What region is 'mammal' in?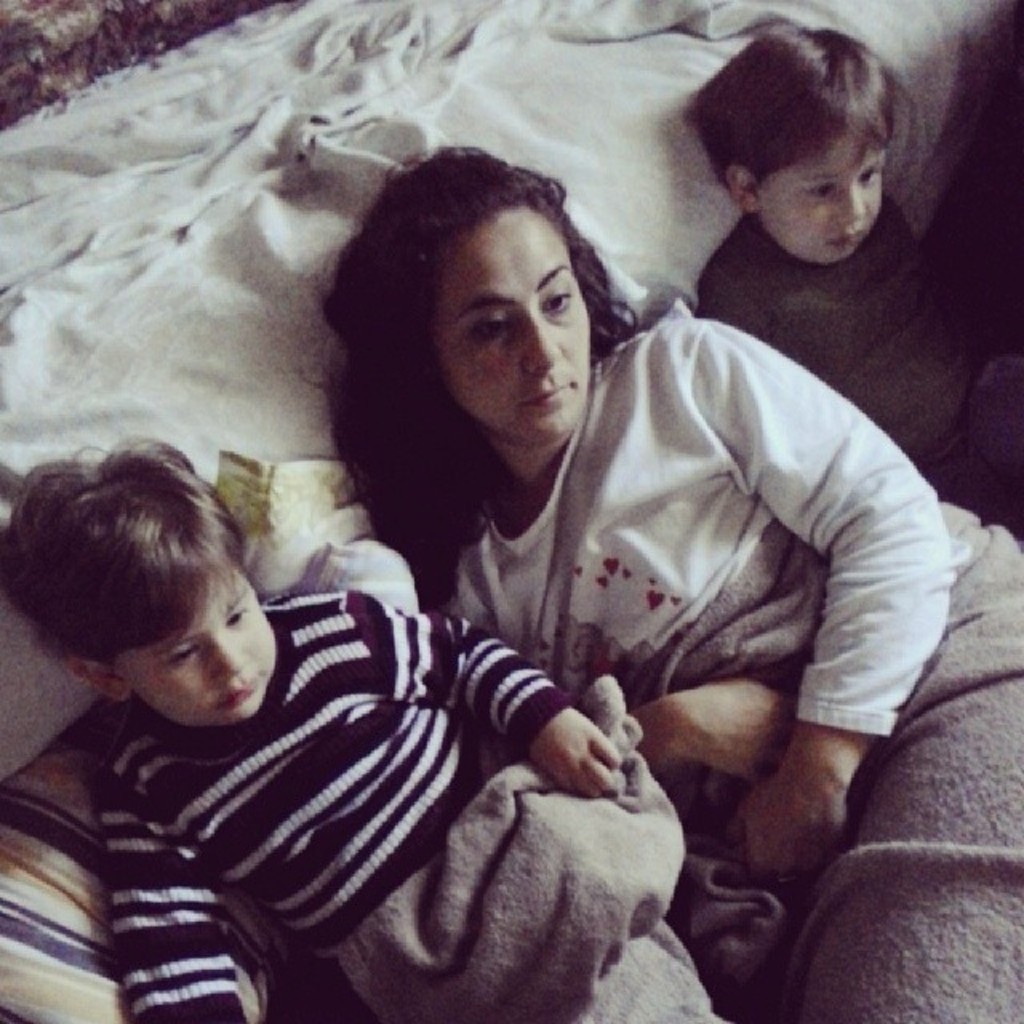
(left=5, top=472, right=746, bottom=981).
